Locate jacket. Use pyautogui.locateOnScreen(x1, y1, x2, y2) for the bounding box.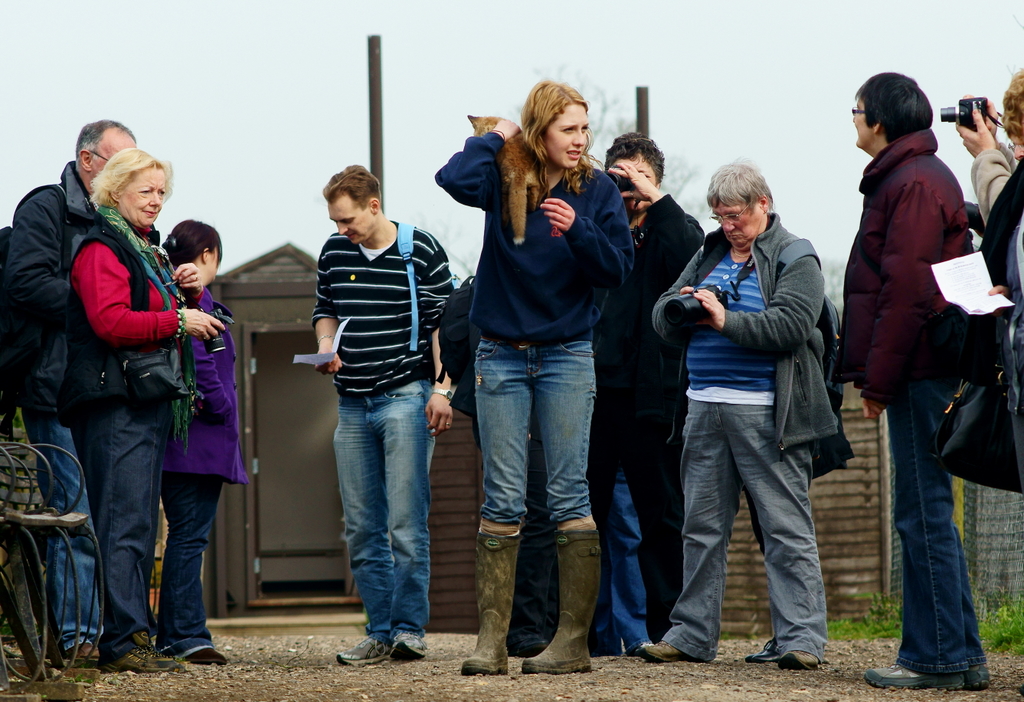
pyautogui.locateOnScreen(430, 113, 635, 344).
